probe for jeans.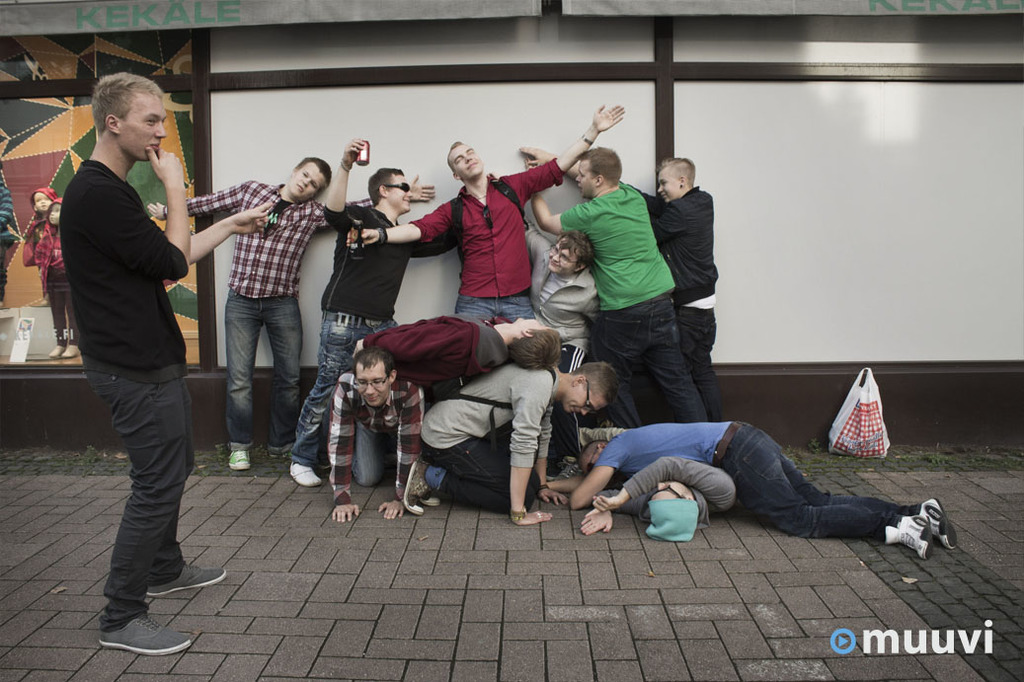
Probe result: (x1=290, y1=309, x2=399, y2=470).
